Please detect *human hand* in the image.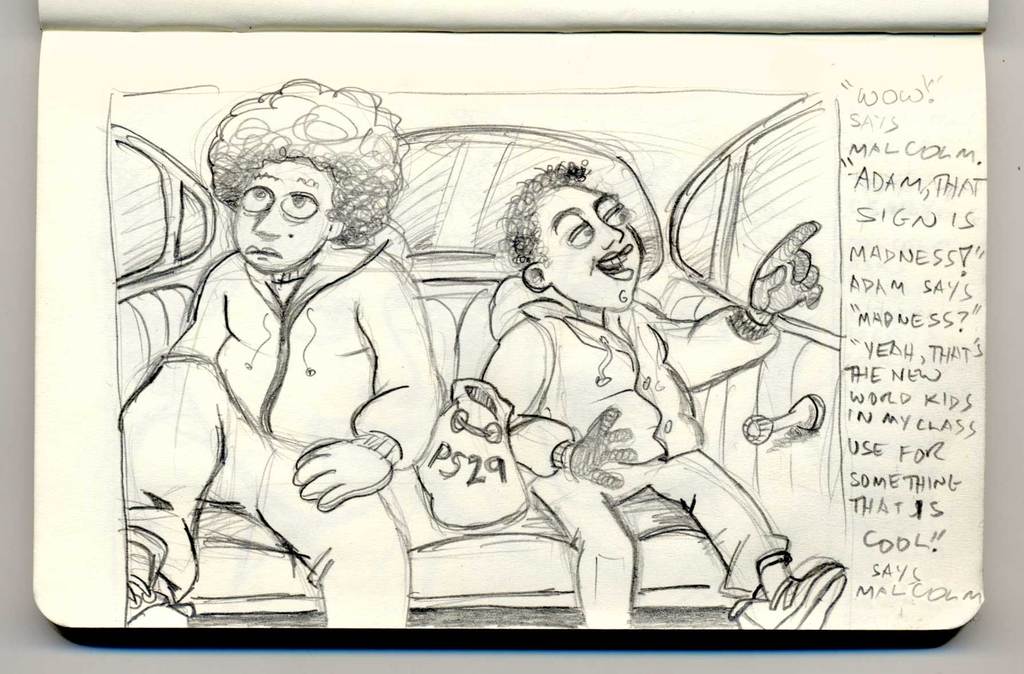
(746, 218, 825, 321).
